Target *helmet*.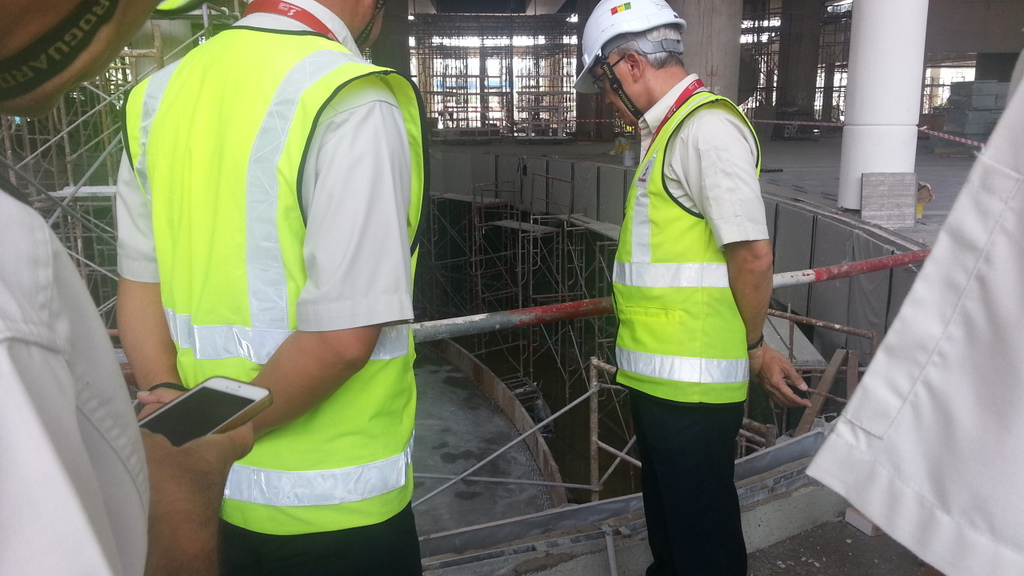
Target region: (581,14,678,115).
